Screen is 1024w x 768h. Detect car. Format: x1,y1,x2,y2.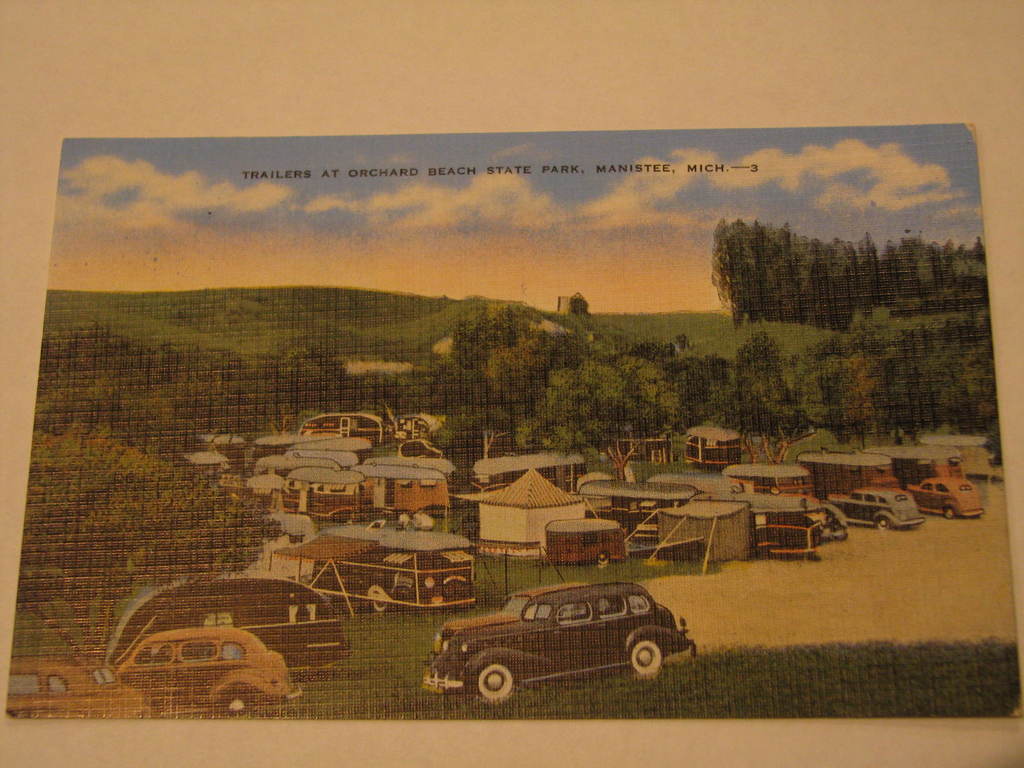
913,474,985,519.
